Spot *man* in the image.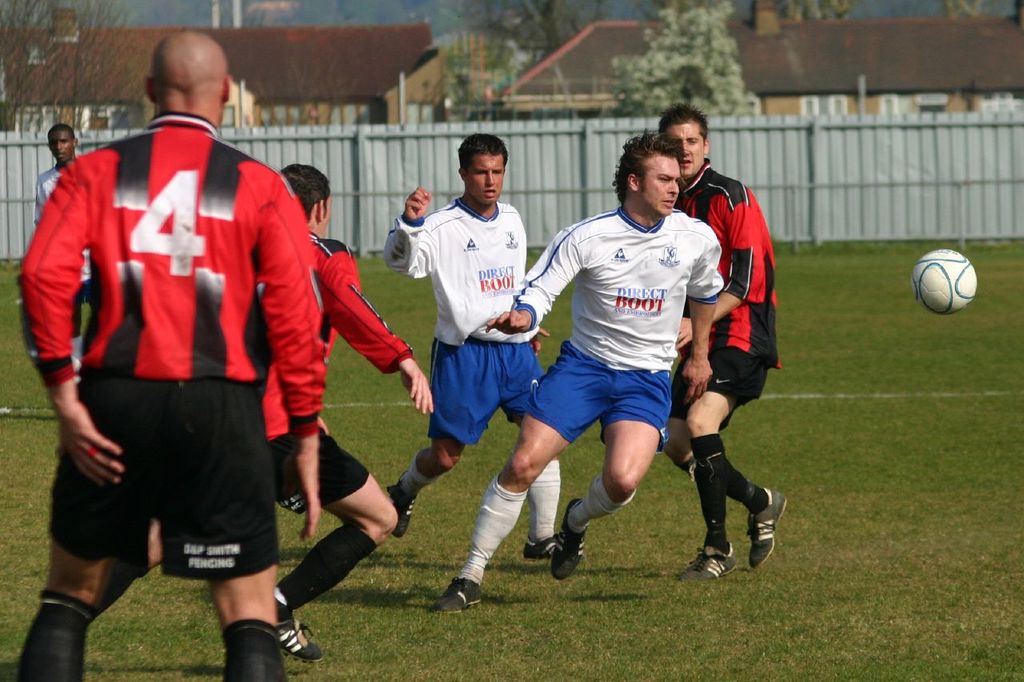
*man* found at <bbox>387, 131, 582, 567</bbox>.
